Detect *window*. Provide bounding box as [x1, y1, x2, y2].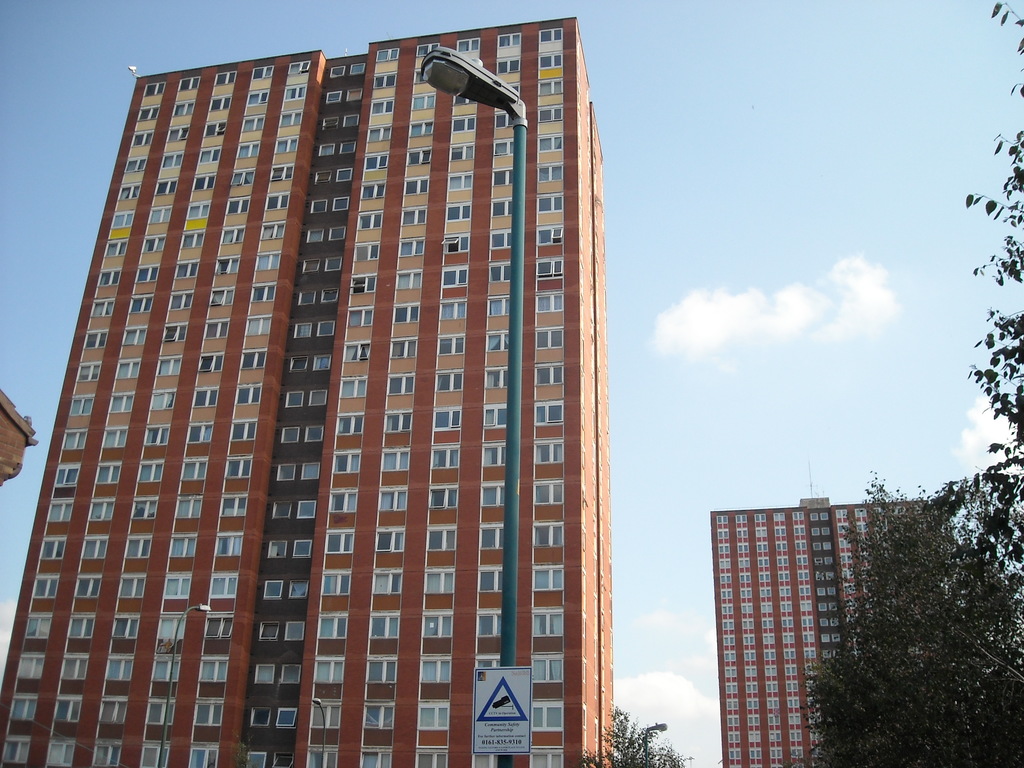
[373, 72, 397, 88].
